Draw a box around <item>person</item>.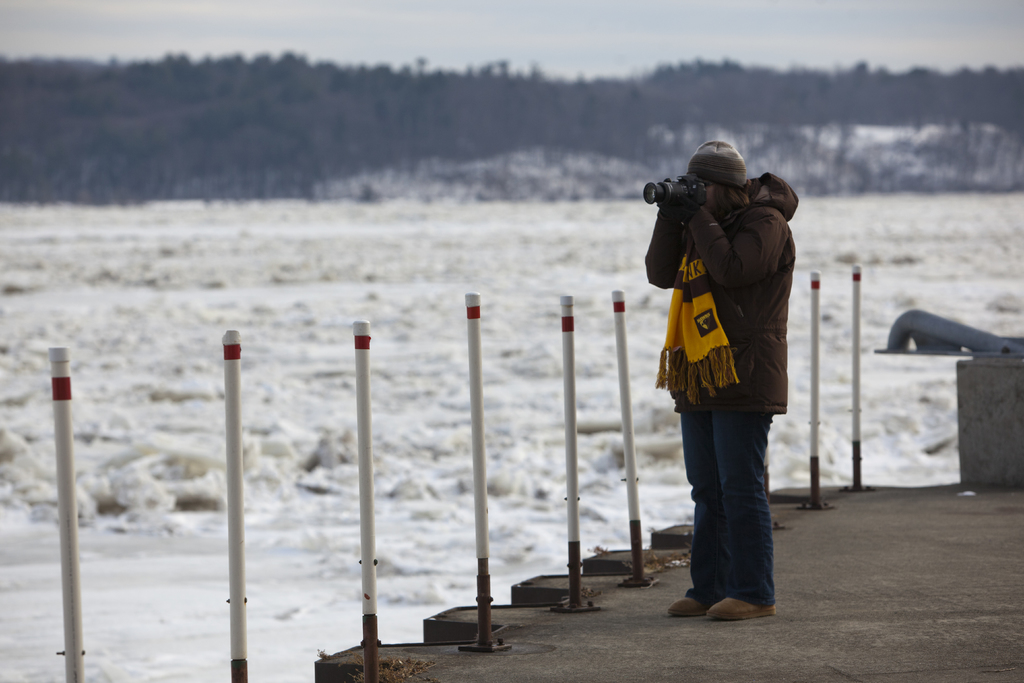
x1=644 y1=129 x2=797 y2=611.
